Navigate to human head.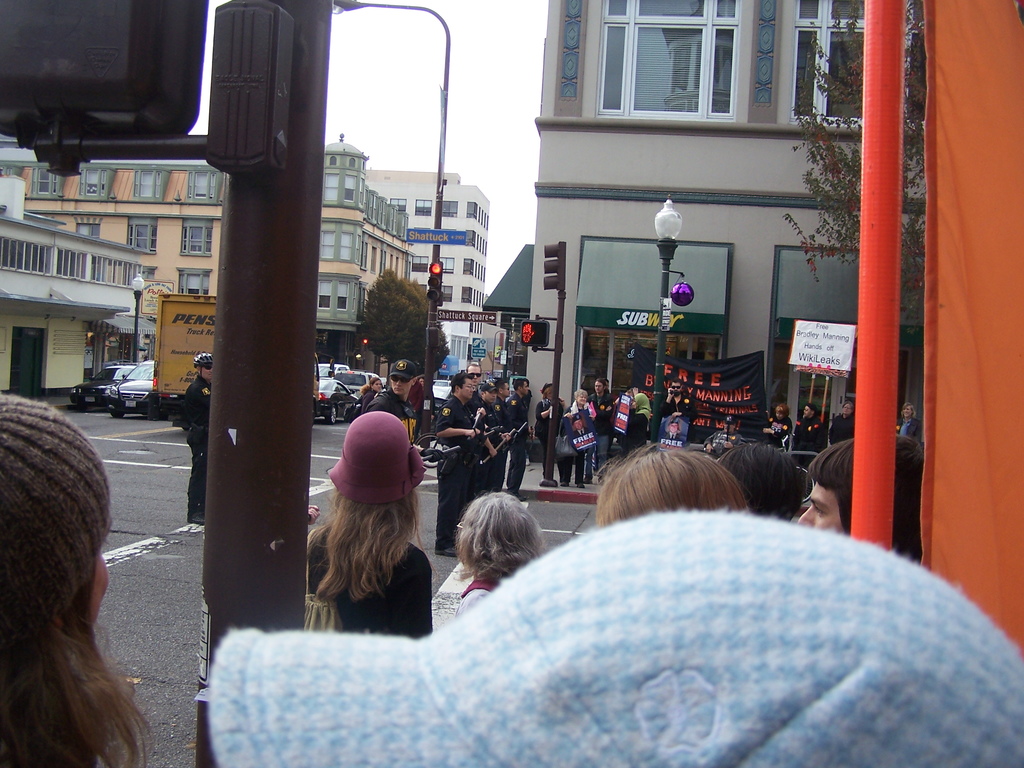
Navigation target: region(0, 400, 108, 712).
